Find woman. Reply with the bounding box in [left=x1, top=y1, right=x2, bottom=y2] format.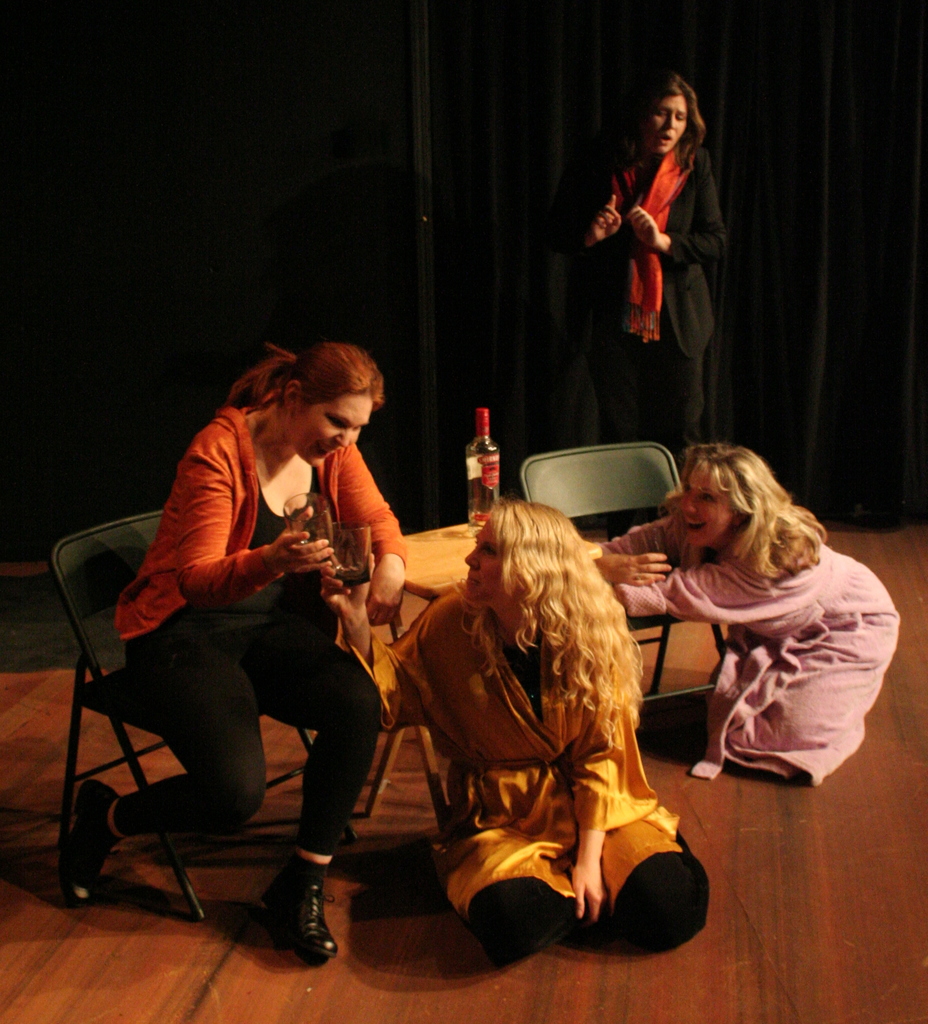
[left=564, top=72, right=731, bottom=457].
